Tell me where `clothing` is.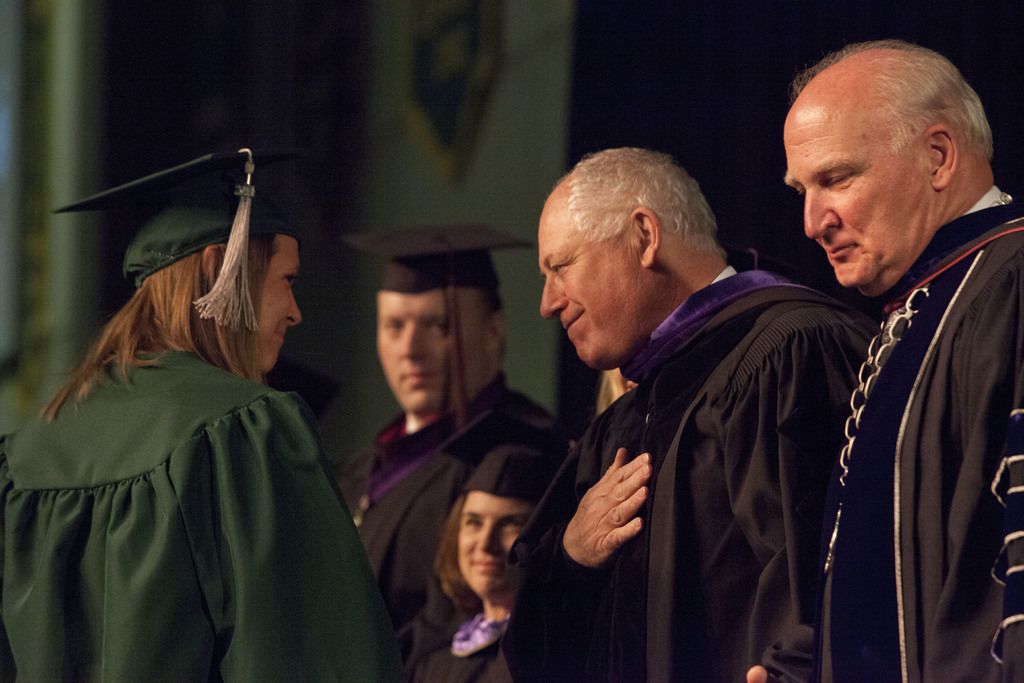
`clothing` is at 333 365 566 682.
